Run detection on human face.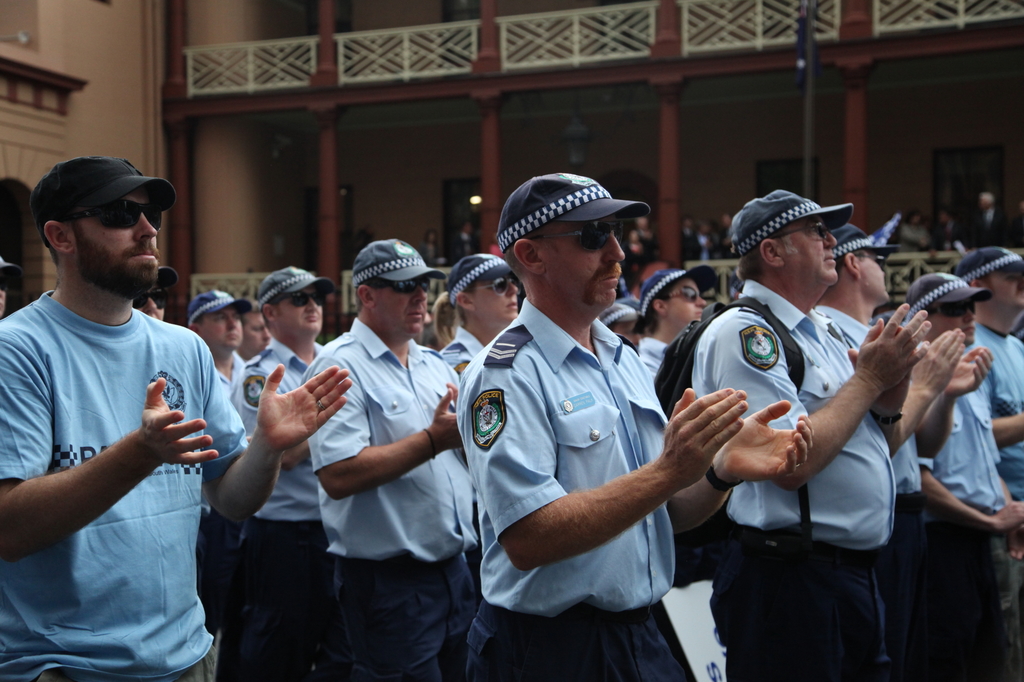
Result: region(934, 305, 977, 336).
